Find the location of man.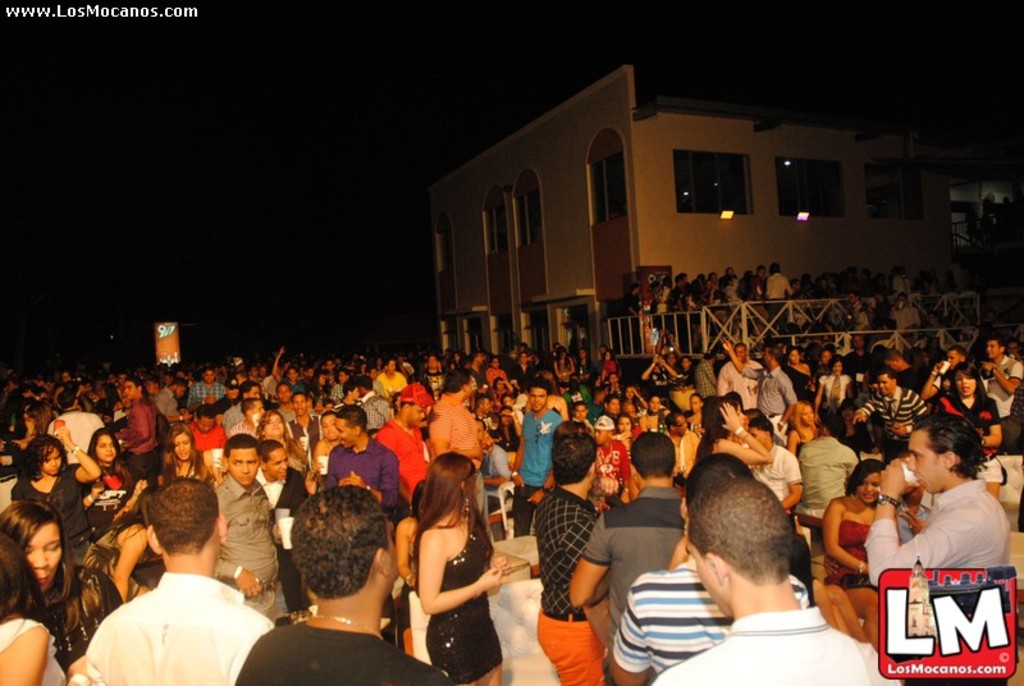
Location: Rect(840, 367, 943, 435).
